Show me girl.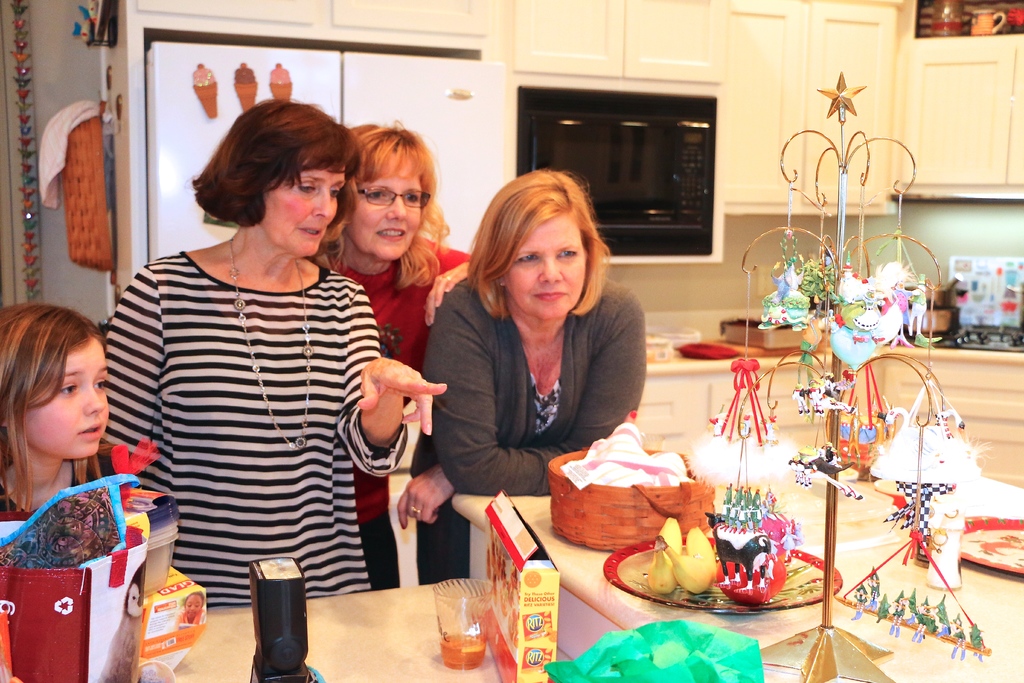
girl is here: box=[0, 295, 111, 525].
